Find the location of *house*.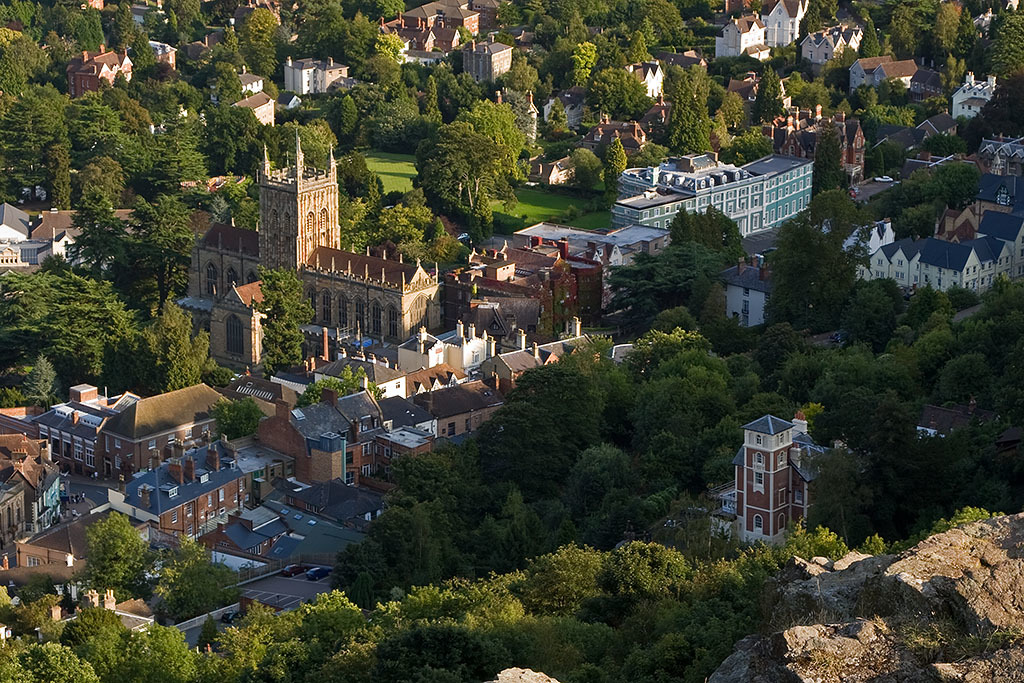
Location: 3,0,1023,679.
